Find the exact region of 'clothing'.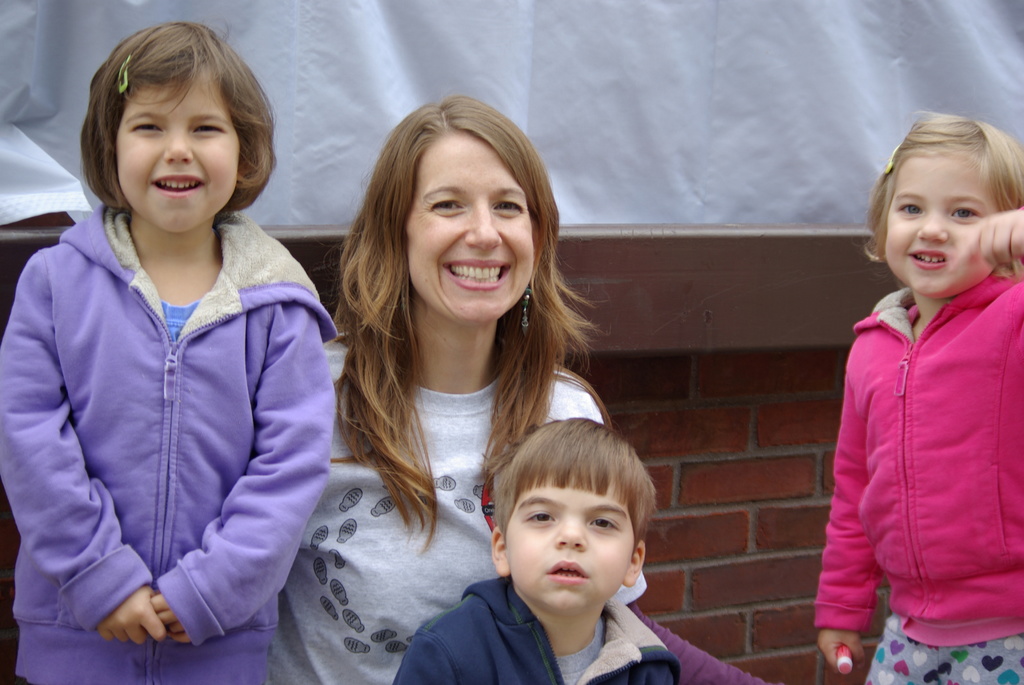
Exact region: (left=830, top=256, right=1011, bottom=661).
